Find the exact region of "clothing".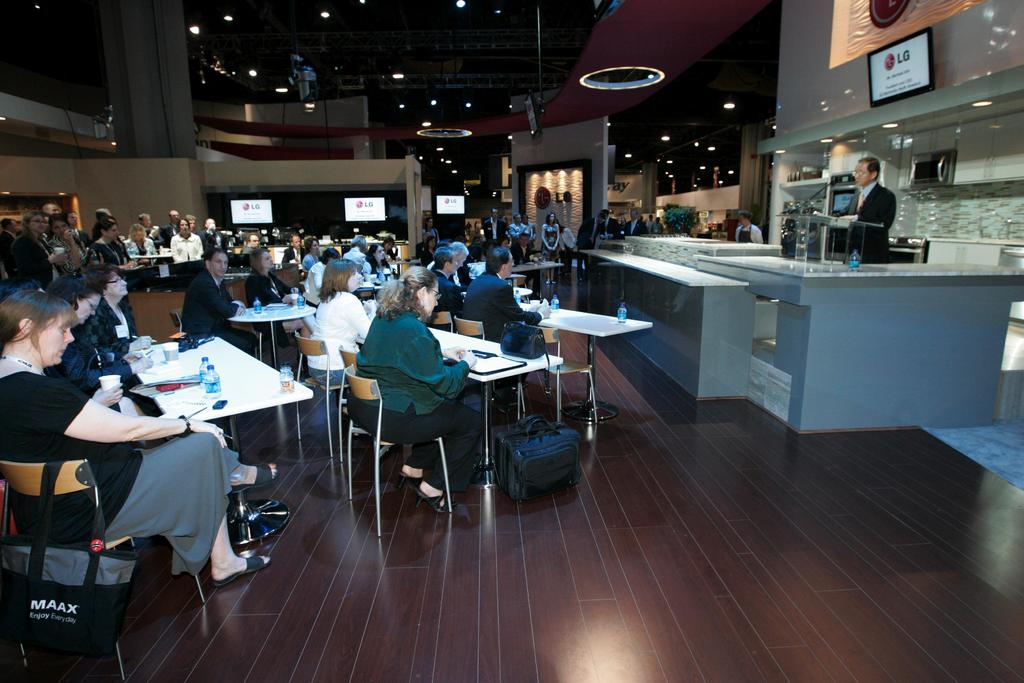
Exact region: 348/299/488/497.
